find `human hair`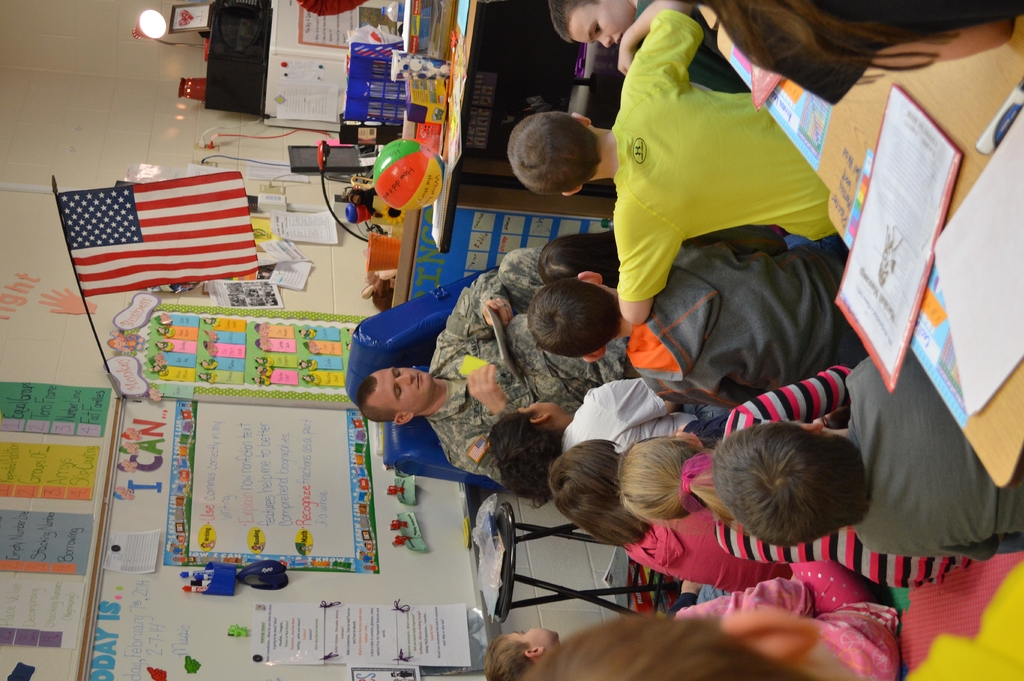
(x1=483, y1=633, x2=534, y2=680)
